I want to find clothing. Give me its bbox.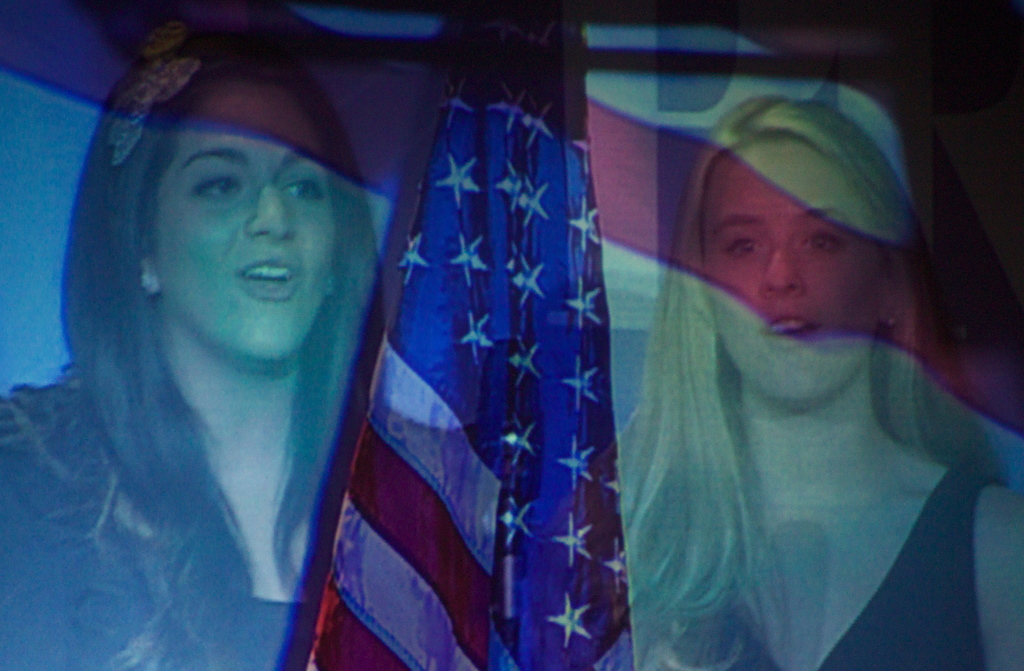
locate(703, 458, 995, 670).
